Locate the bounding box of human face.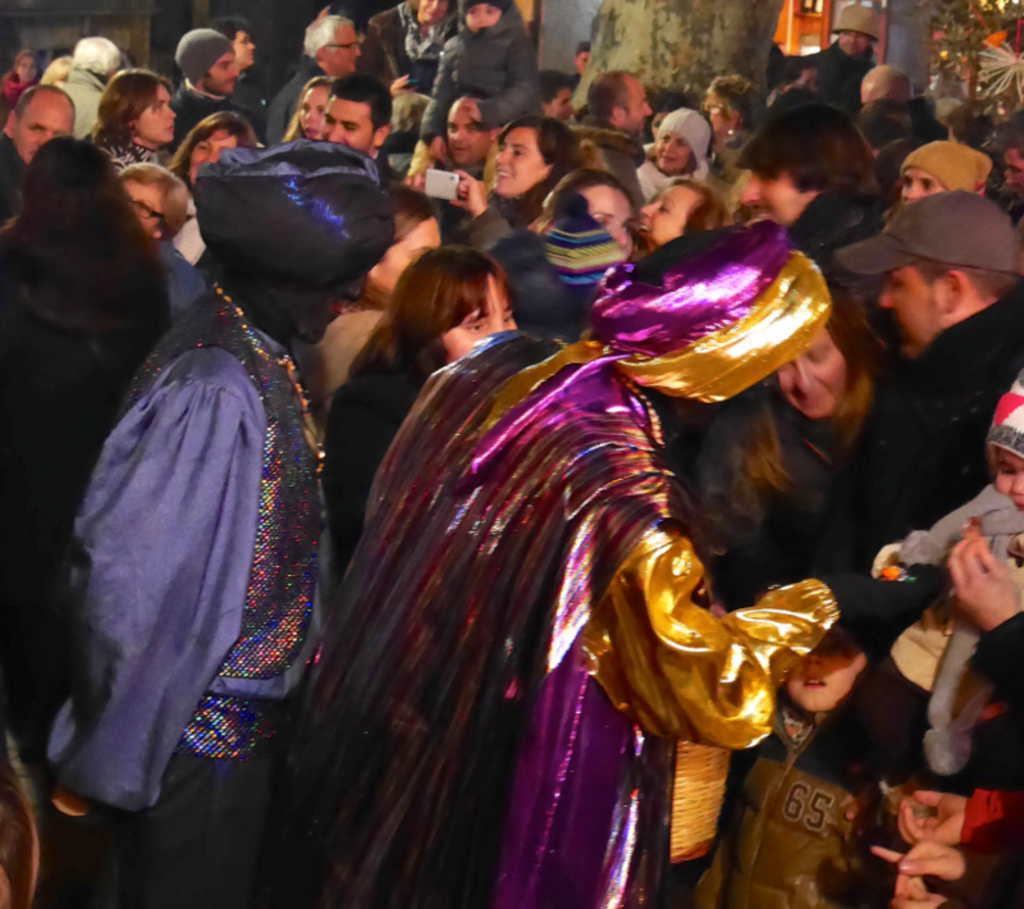
Bounding box: [x1=838, y1=32, x2=870, y2=58].
